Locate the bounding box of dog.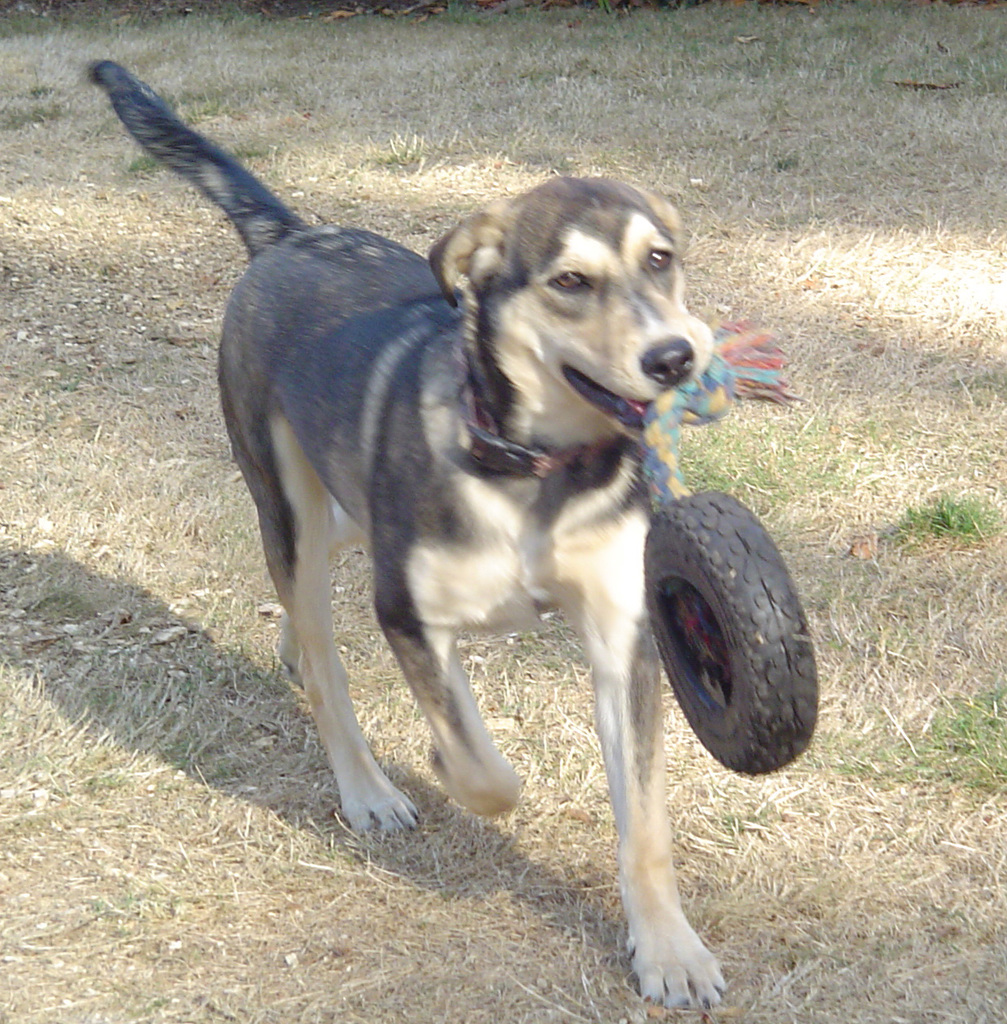
Bounding box: (x1=79, y1=61, x2=726, y2=1011).
